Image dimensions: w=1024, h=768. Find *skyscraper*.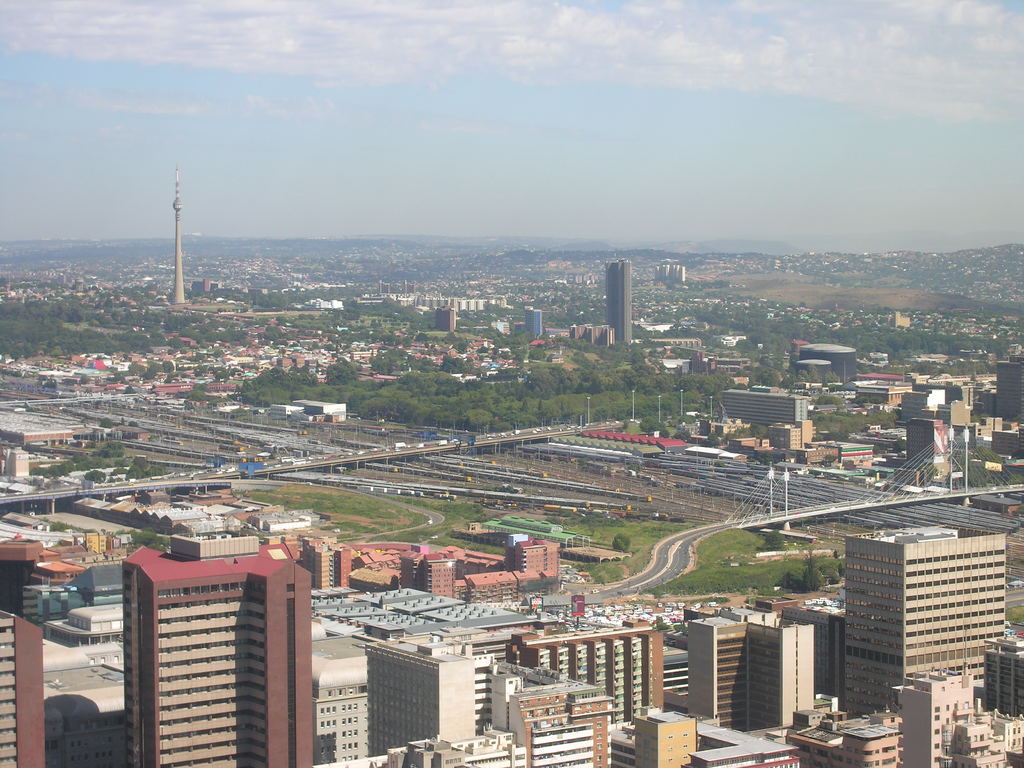
BBox(606, 256, 639, 347).
